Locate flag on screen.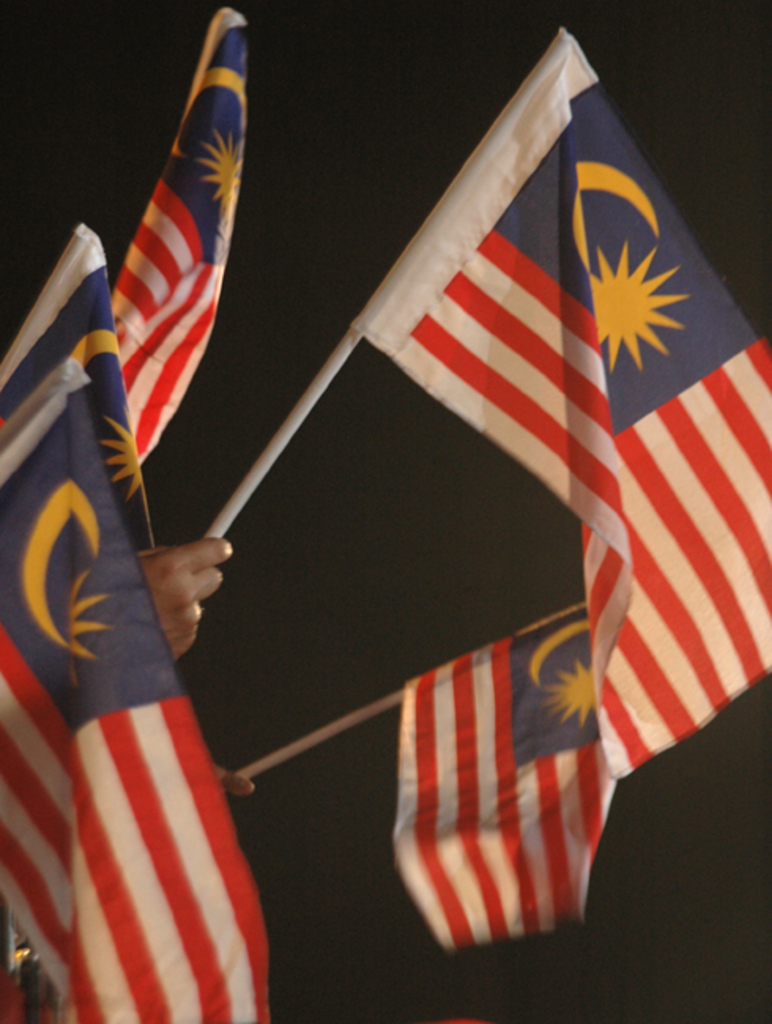
On screen at [x1=0, y1=232, x2=269, y2=1022].
